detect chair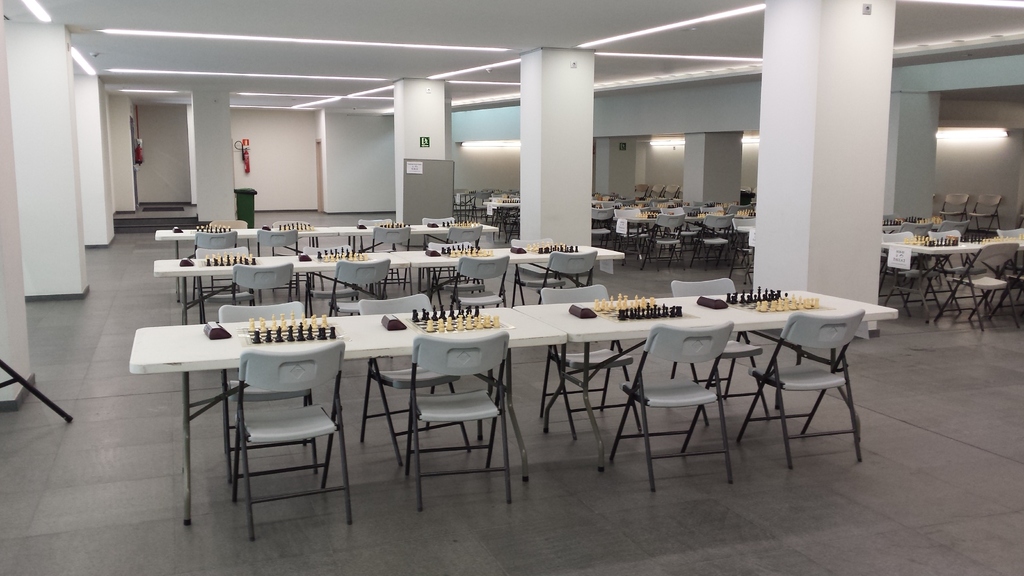
bbox(269, 216, 312, 254)
